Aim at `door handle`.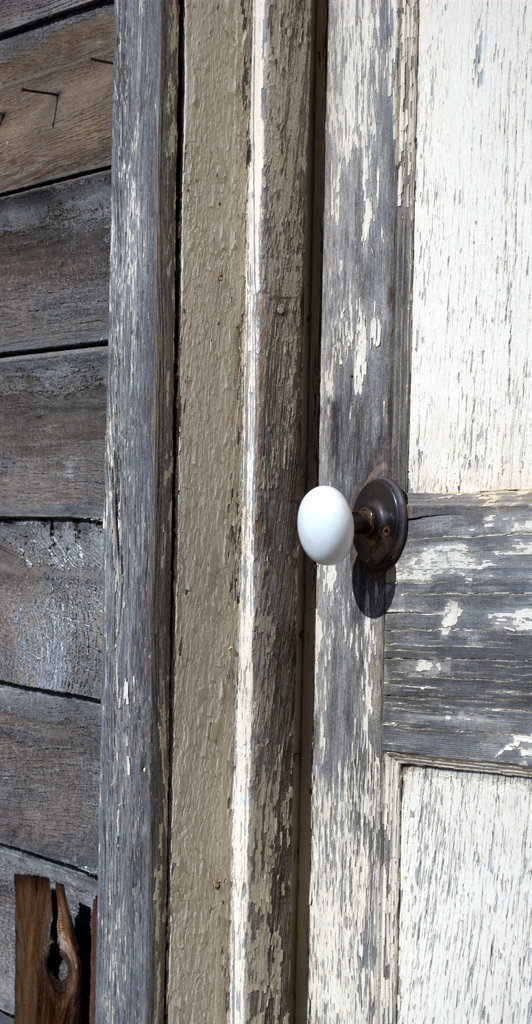
Aimed at (x1=291, y1=477, x2=415, y2=582).
